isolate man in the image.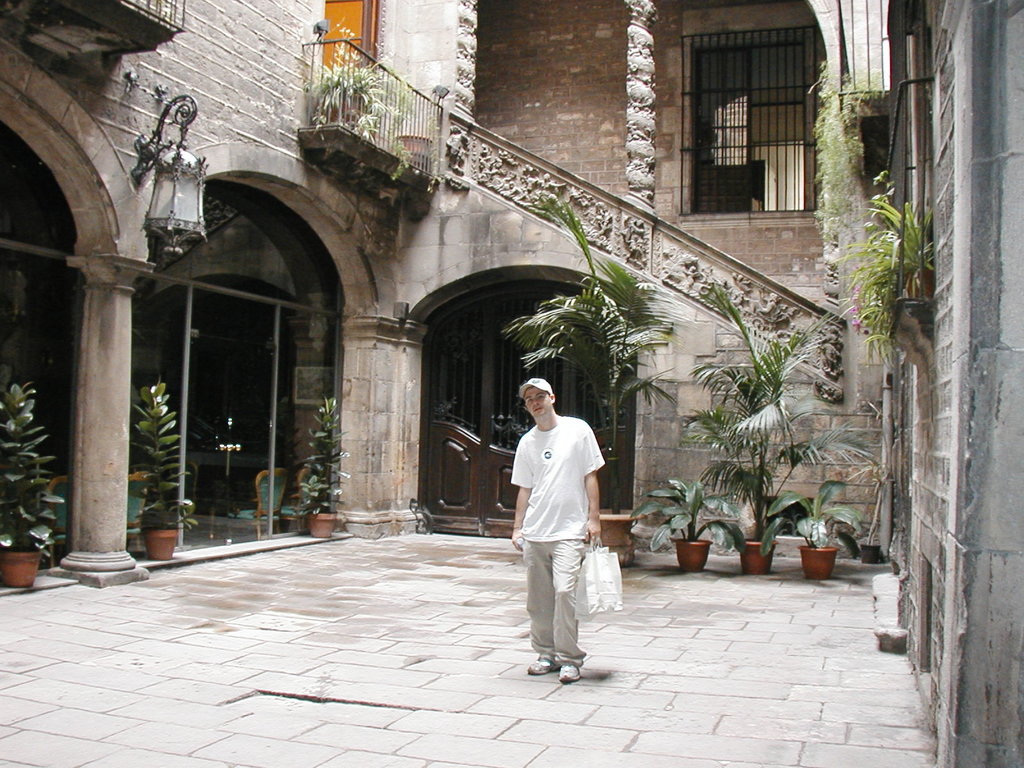
Isolated region: (left=506, top=386, right=637, bottom=678).
